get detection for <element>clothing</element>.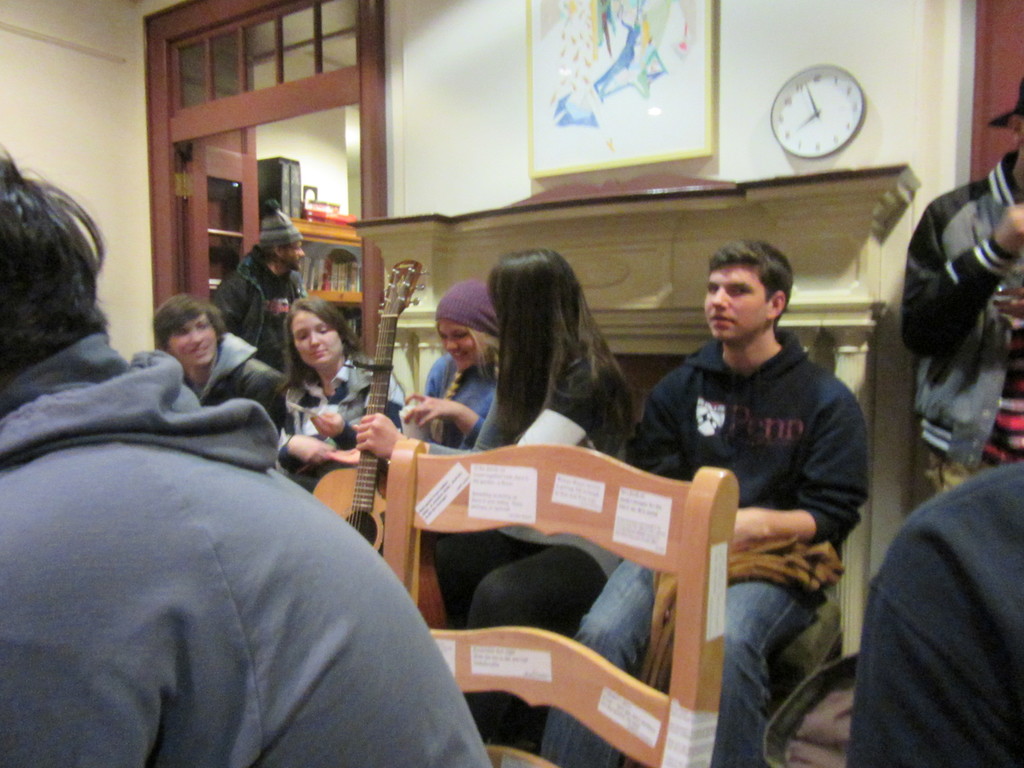
Detection: l=436, t=348, r=638, b=753.
